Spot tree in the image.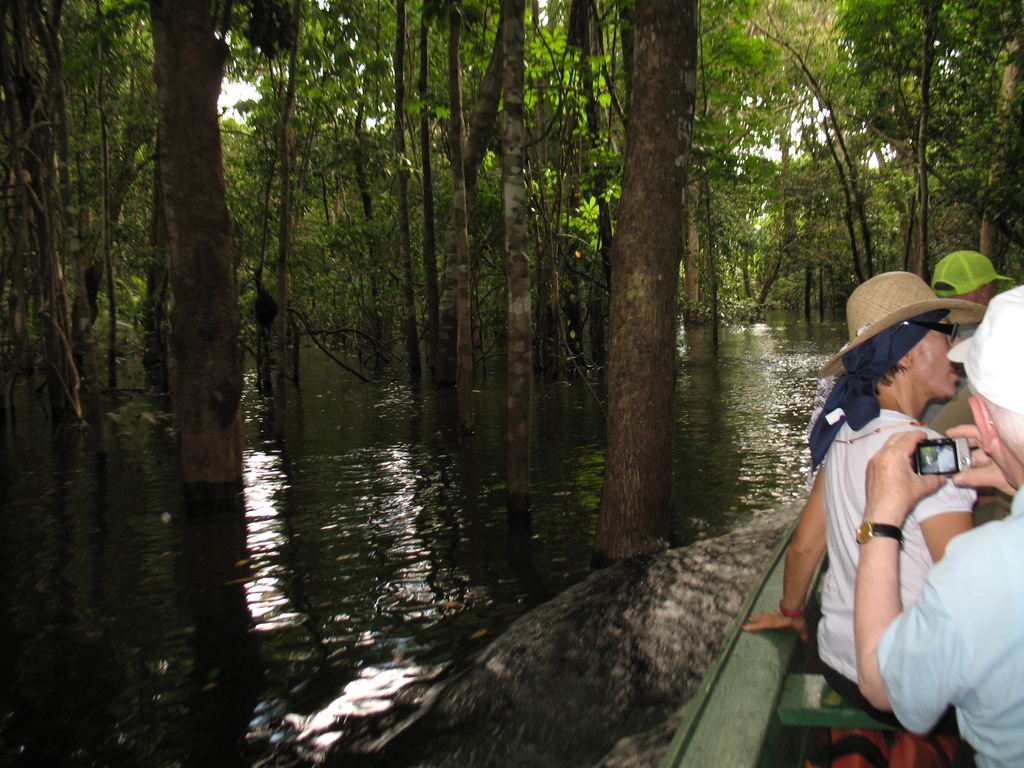
tree found at [left=53, top=0, right=163, bottom=392].
